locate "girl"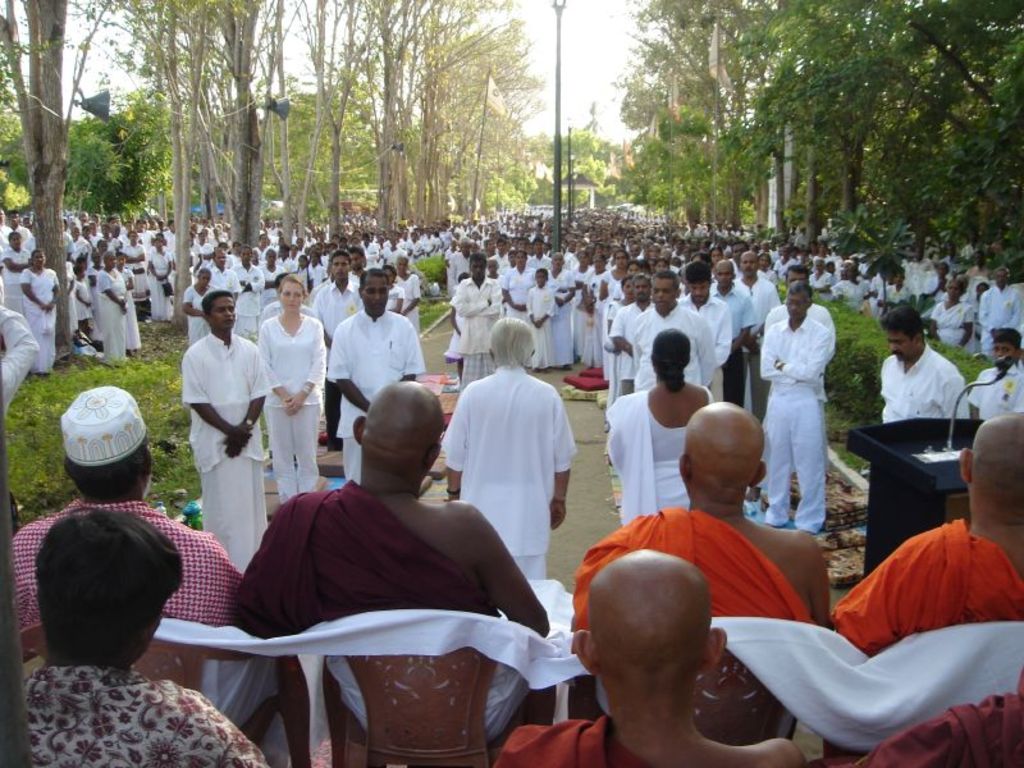
<region>259, 274, 326, 502</region>
